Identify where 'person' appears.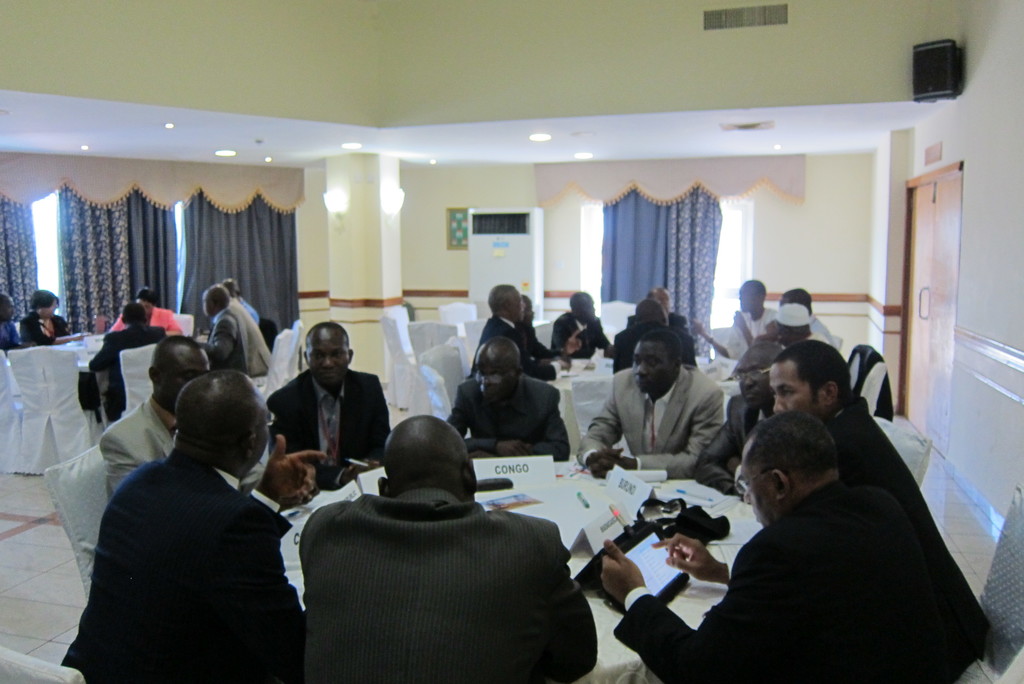
Appears at [577, 334, 719, 478].
